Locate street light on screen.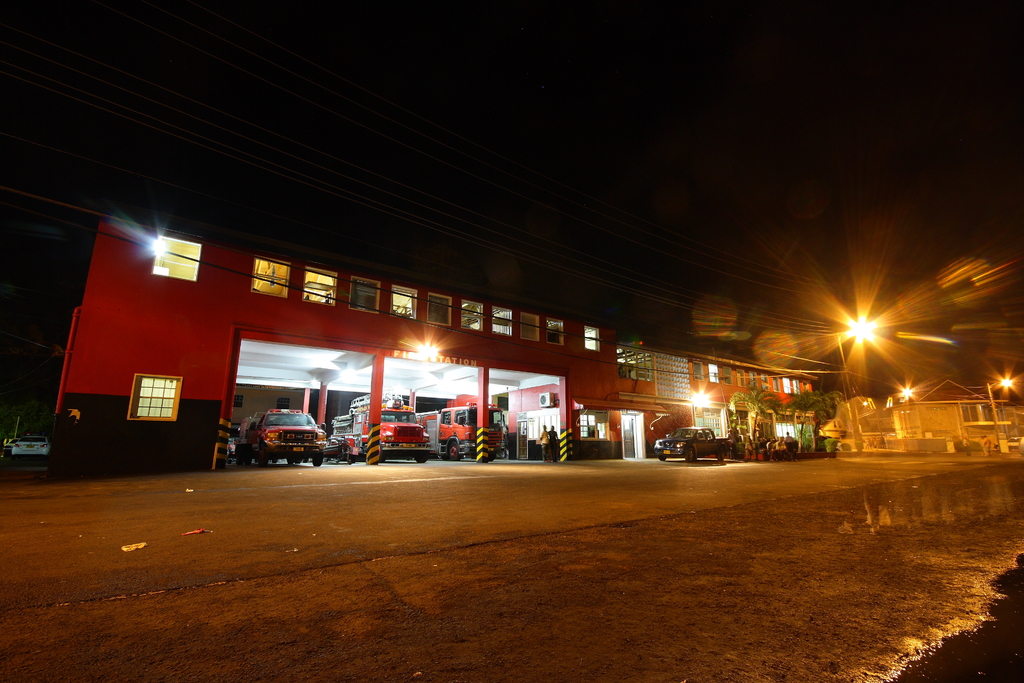
On screen at <box>831,318,874,450</box>.
